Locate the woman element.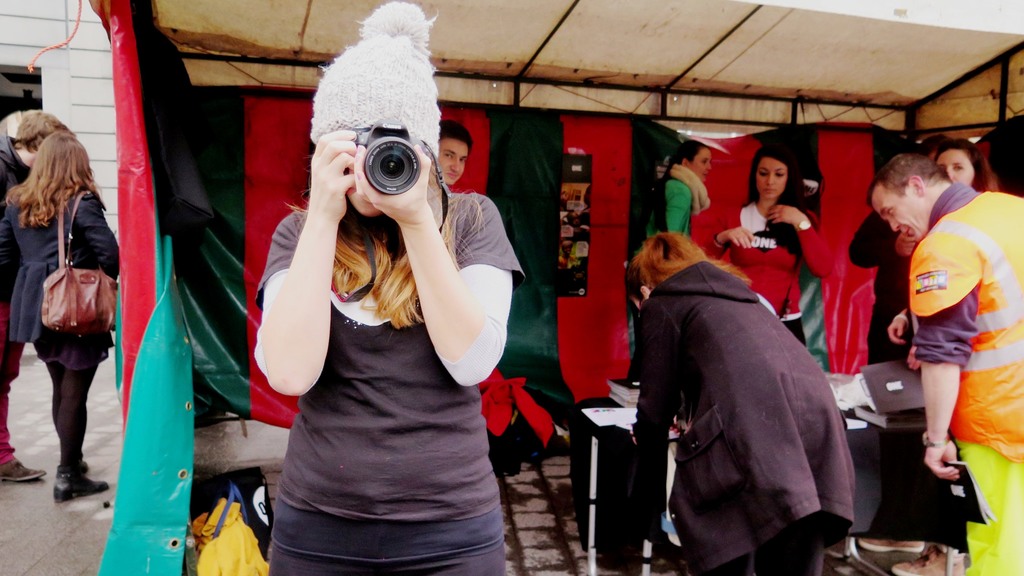
Element bbox: bbox=(258, 1, 525, 575).
